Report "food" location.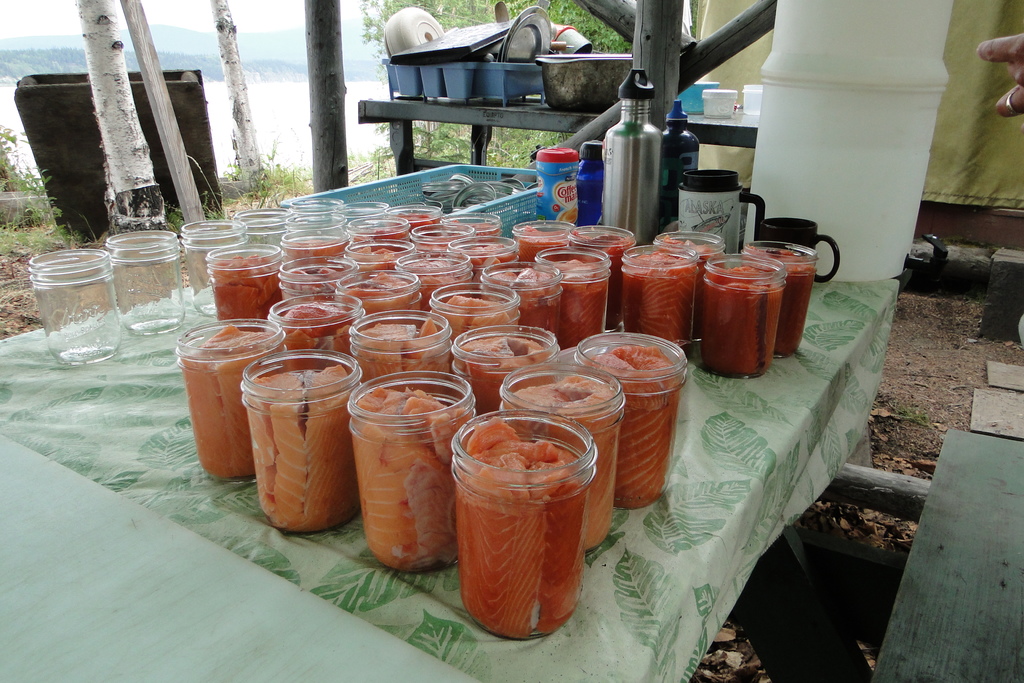
Report: (181, 325, 278, 473).
